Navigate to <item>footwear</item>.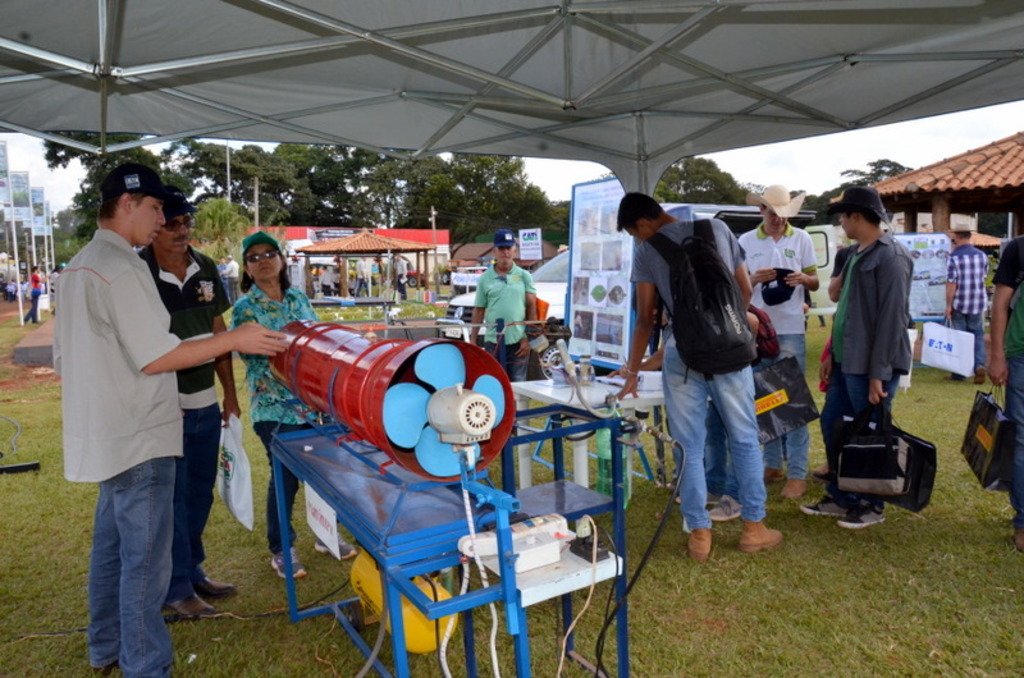
Navigation target: x1=710 y1=491 x2=746 y2=521.
